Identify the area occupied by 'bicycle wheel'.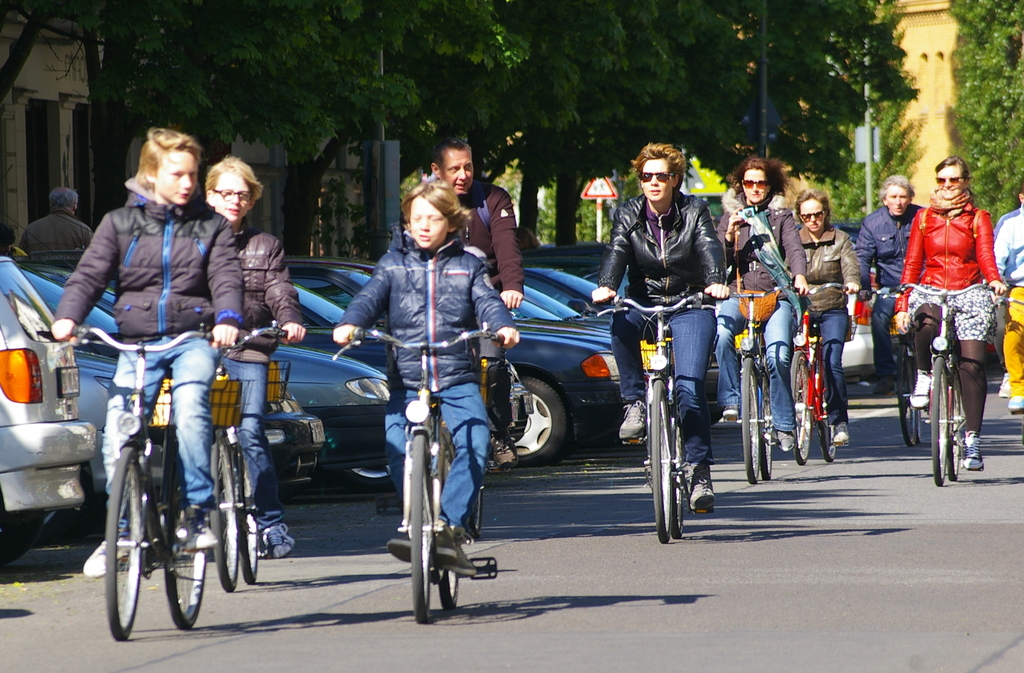
Area: x1=205, y1=445, x2=240, y2=591.
